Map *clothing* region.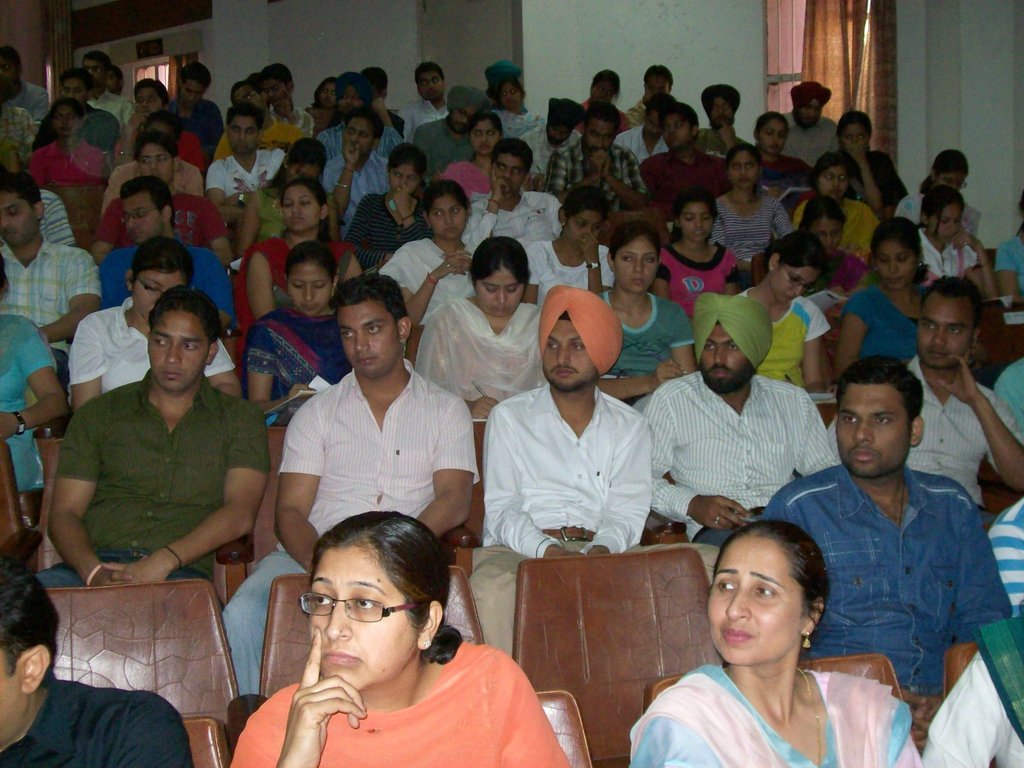
Mapped to region(756, 154, 816, 183).
